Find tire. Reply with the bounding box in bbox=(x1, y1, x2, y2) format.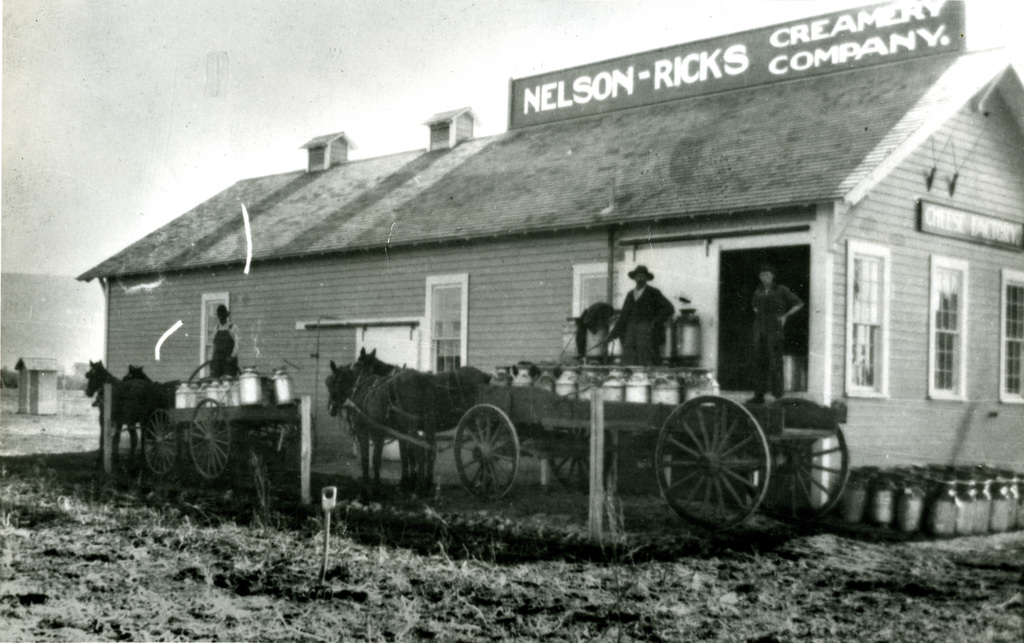
bbox=(289, 415, 316, 480).
